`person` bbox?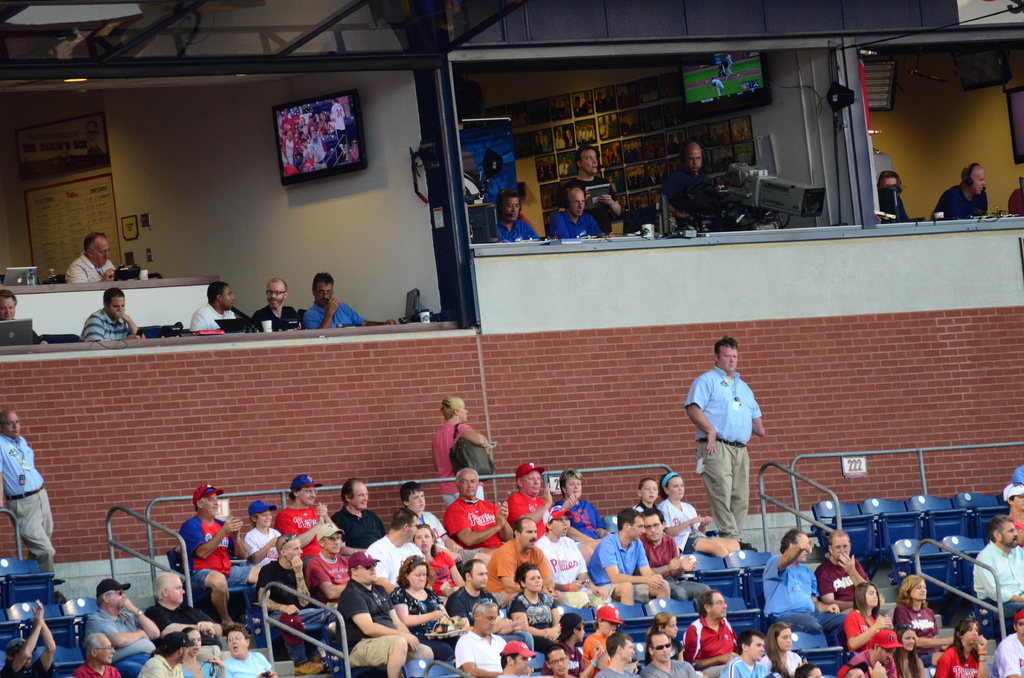
BBox(399, 483, 477, 567)
